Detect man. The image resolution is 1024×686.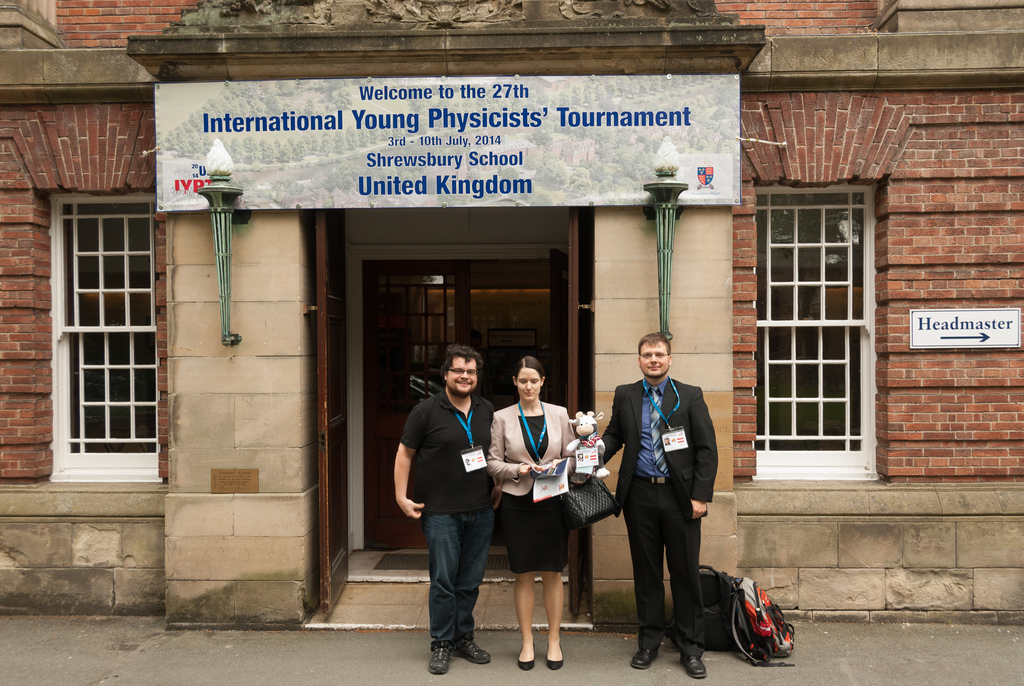
locate(388, 338, 507, 674).
